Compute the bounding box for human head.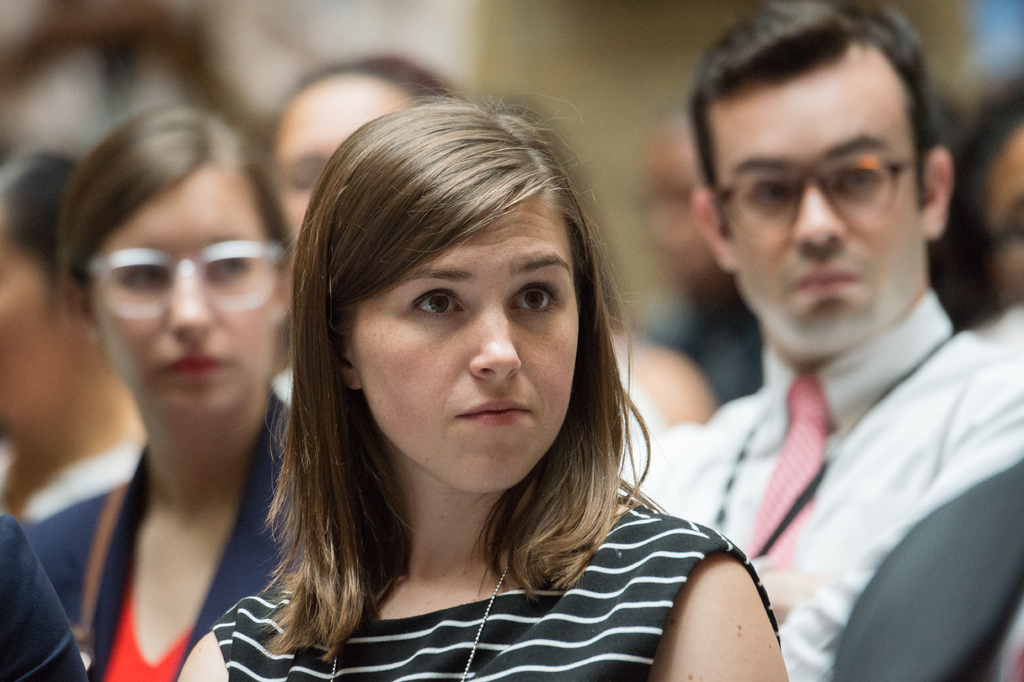
x1=956, y1=85, x2=1023, y2=319.
